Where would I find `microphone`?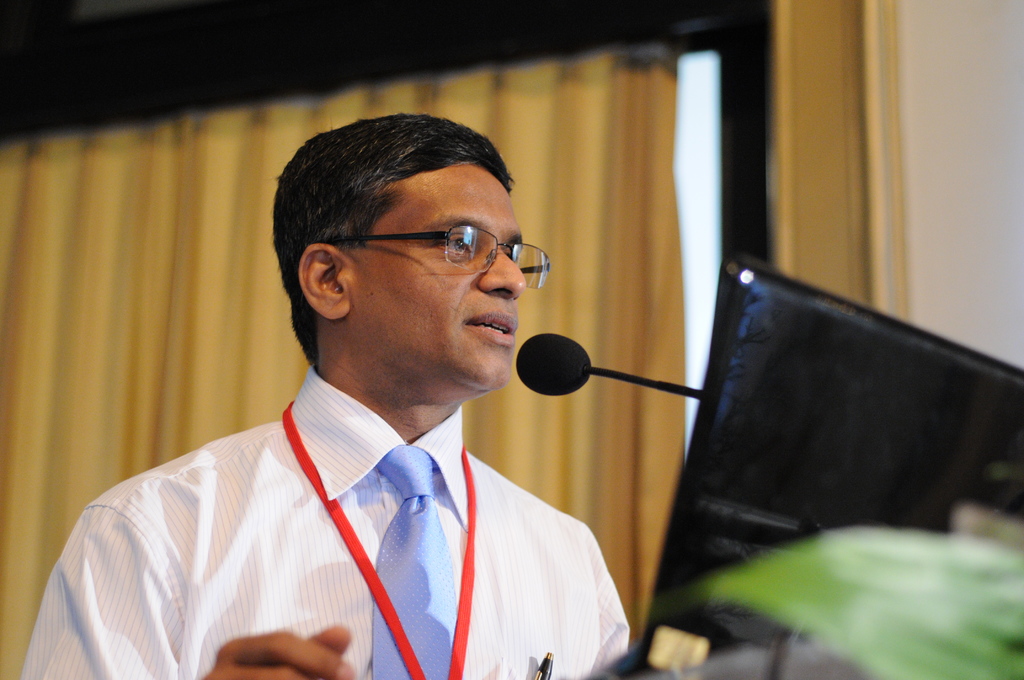
At 514:330:593:399.
